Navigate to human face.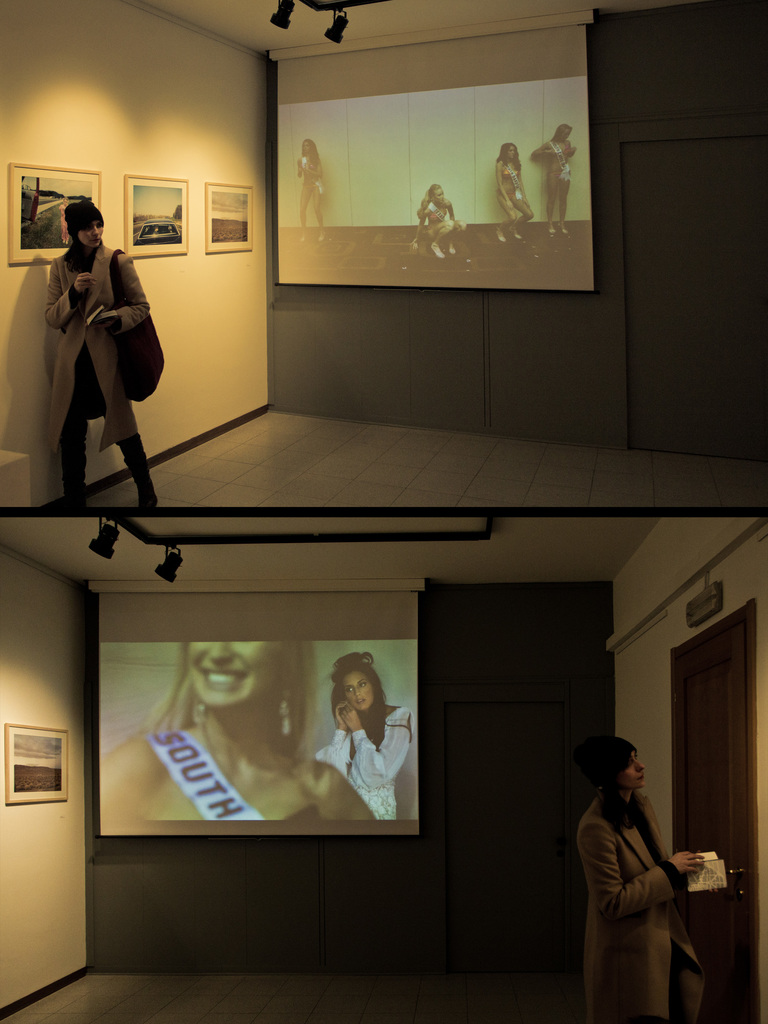
Navigation target: BBox(620, 753, 648, 787).
